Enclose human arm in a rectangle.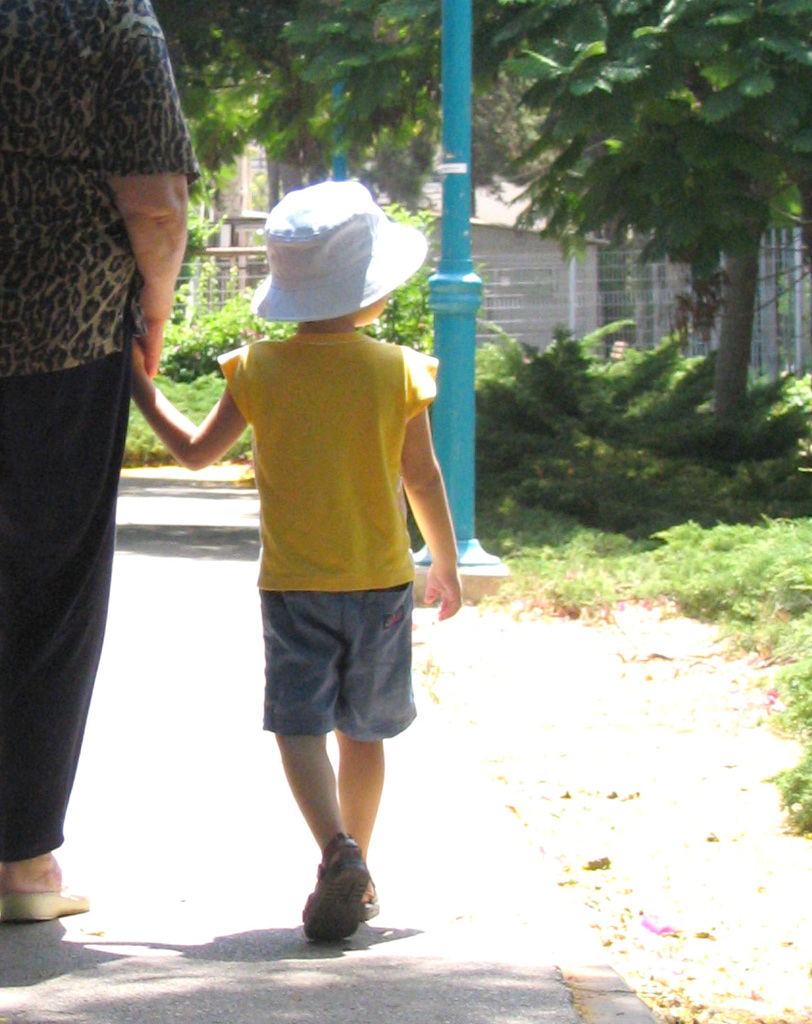
398:440:466:617.
